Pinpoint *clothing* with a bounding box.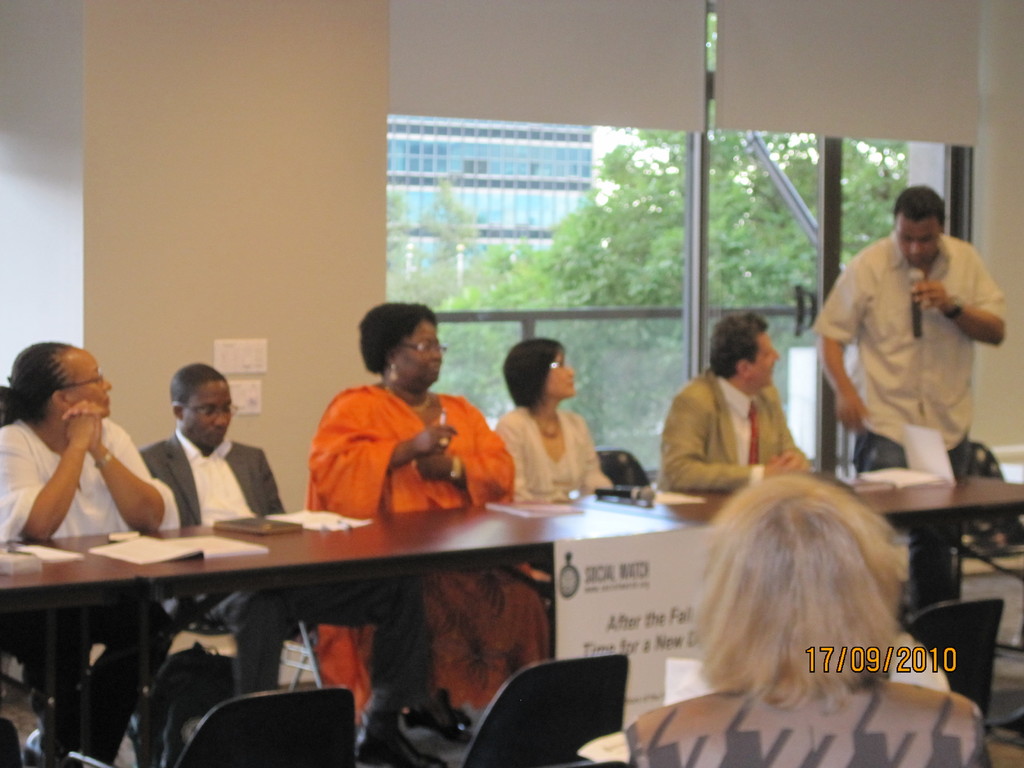
<region>807, 227, 1008, 462</region>.
